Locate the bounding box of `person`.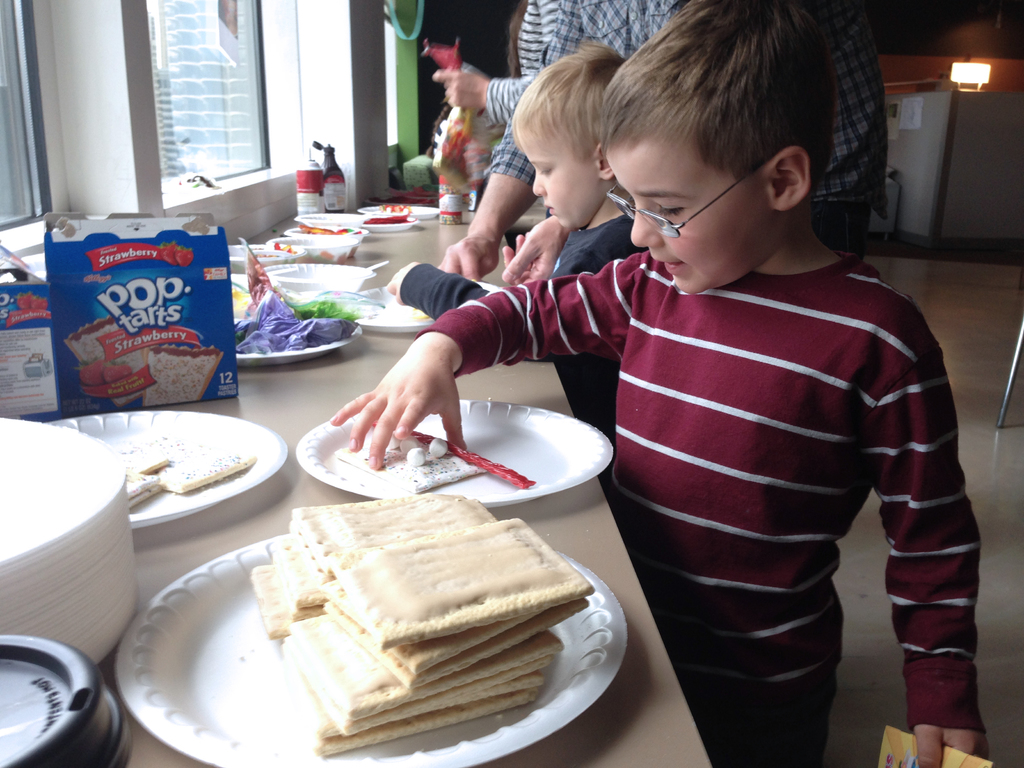
Bounding box: bbox(436, 0, 893, 275).
